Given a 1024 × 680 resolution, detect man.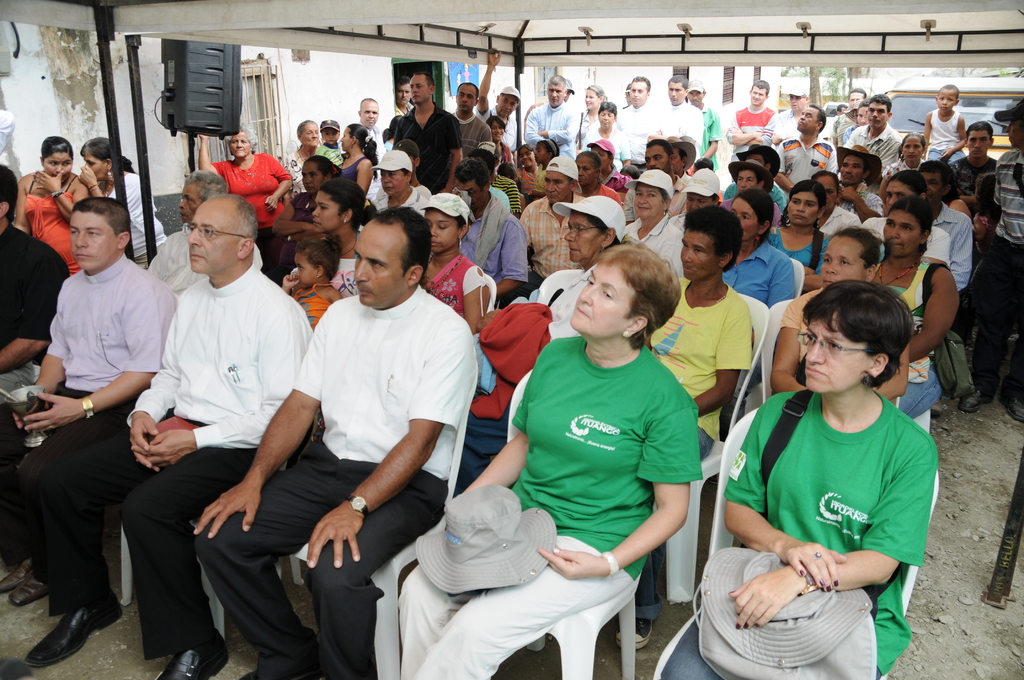
bbox(961, 98, 1023, 421).
